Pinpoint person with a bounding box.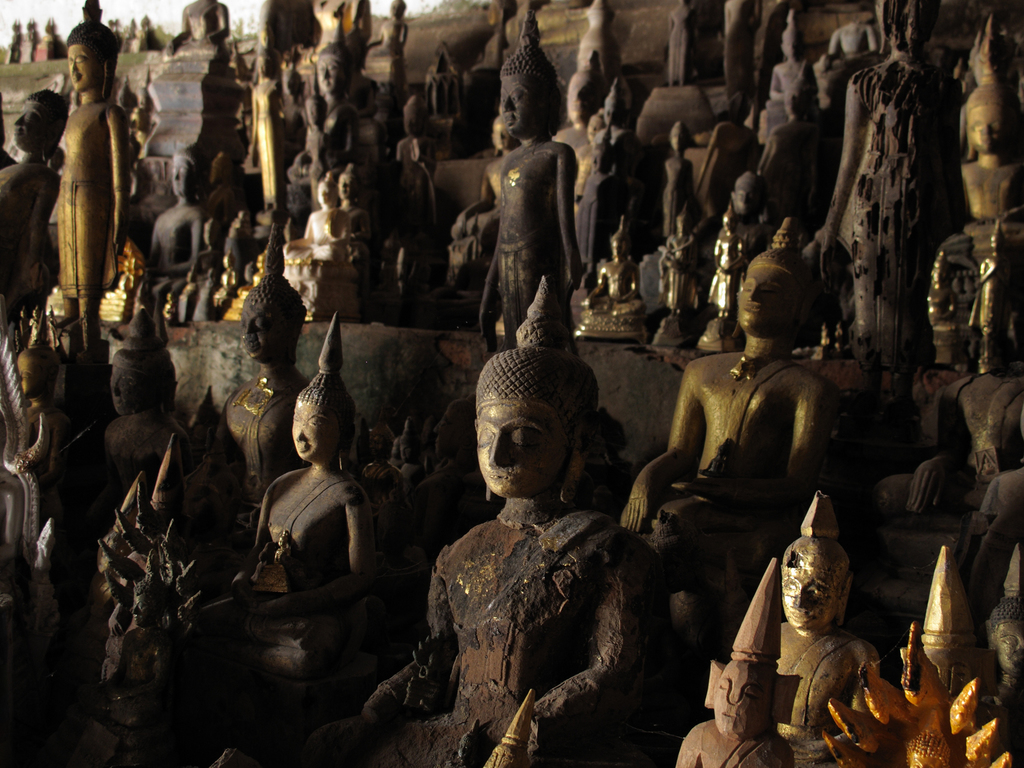
[x1=148, y1=137, x2=214, y2=275].
